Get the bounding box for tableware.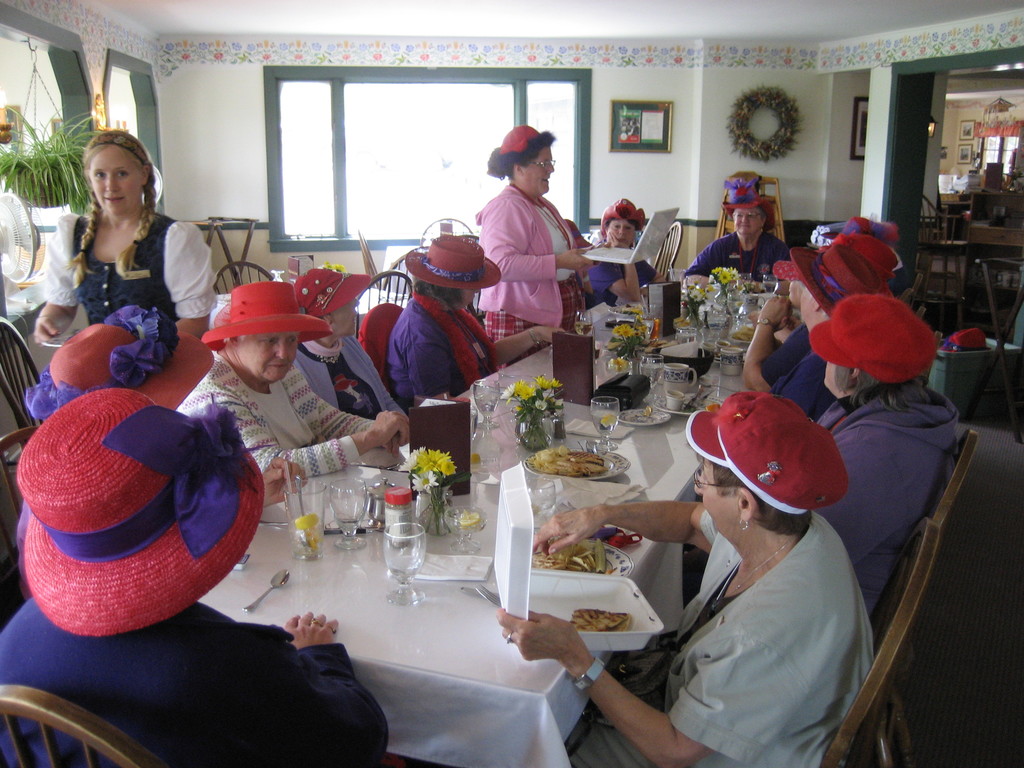
x1=619 y1=408 x2=670 y2=427.
